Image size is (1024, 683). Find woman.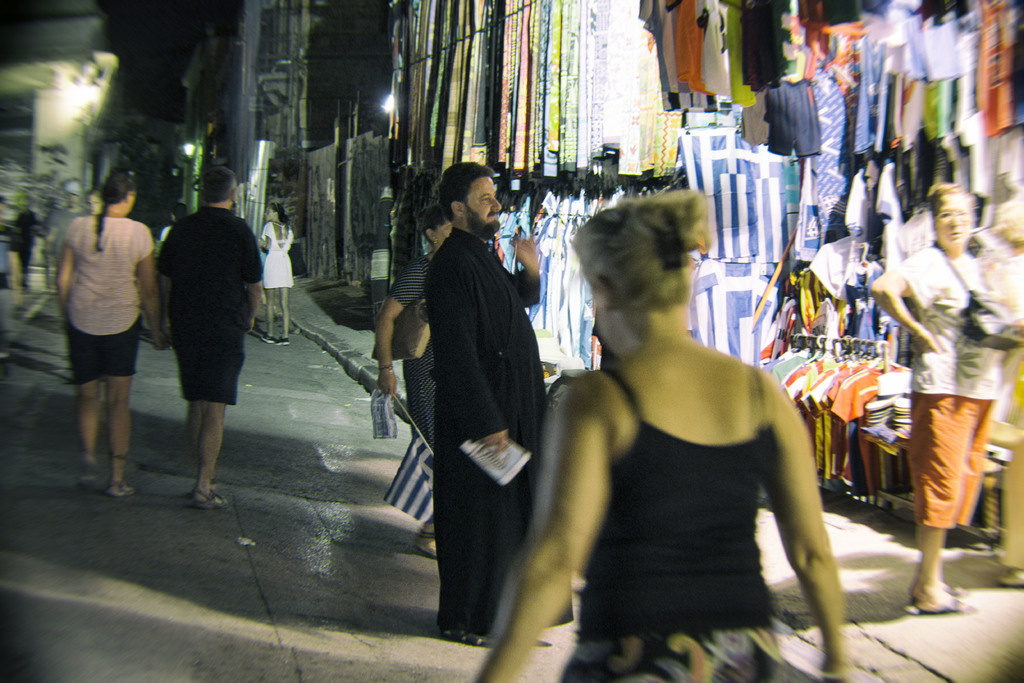
select_region(47, 174, 172, 501).
